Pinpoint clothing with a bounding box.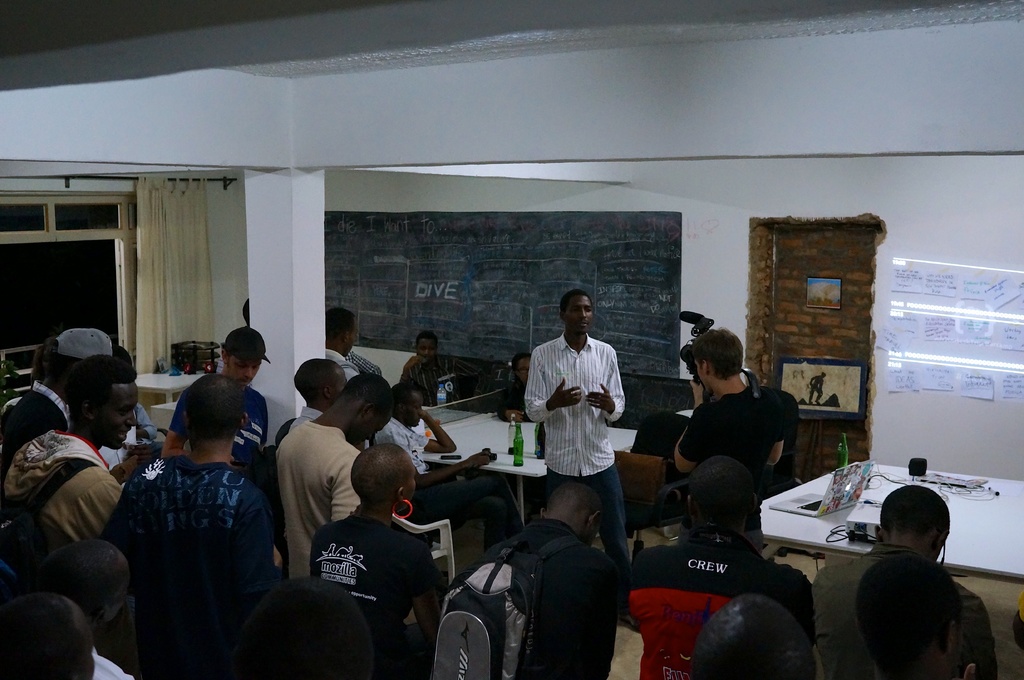
l=0, t=424, r=122, b=544.
